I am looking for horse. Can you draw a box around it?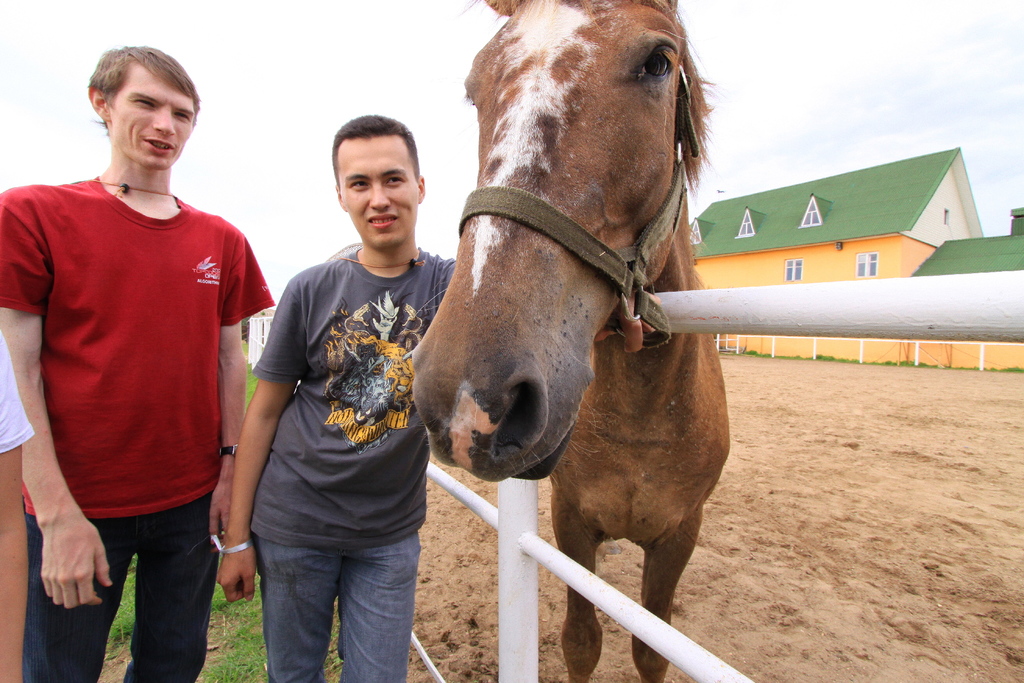
Sure, the bounding box is {"x1": 410, "y1": 0, "x2": 730, "y2": 682}.
